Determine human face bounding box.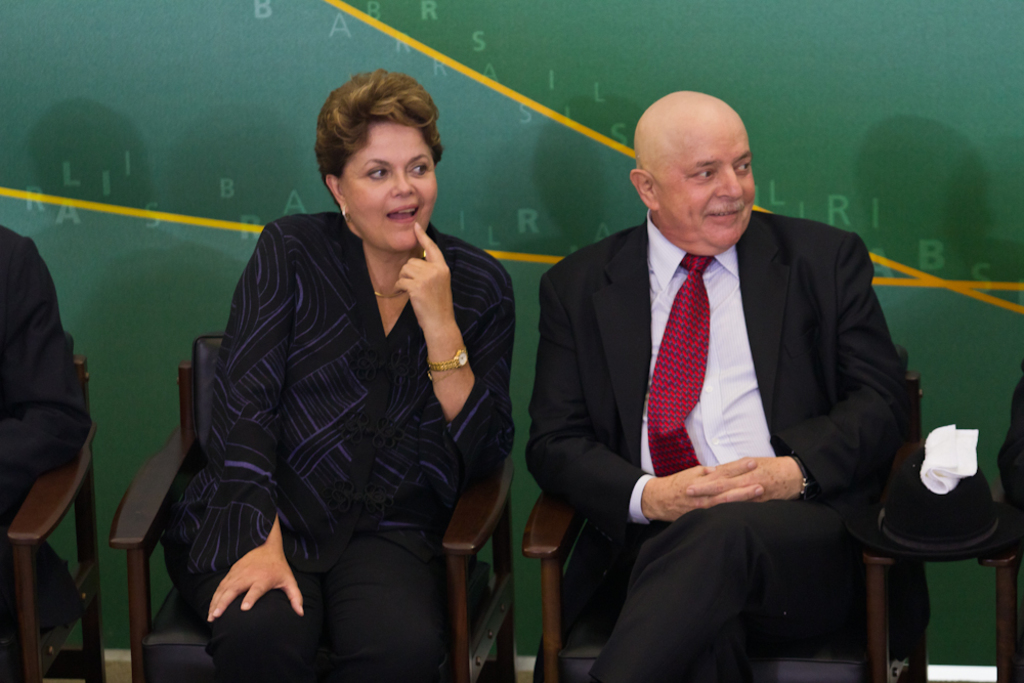
Determined: select_region(652, 118, 759, 250).
